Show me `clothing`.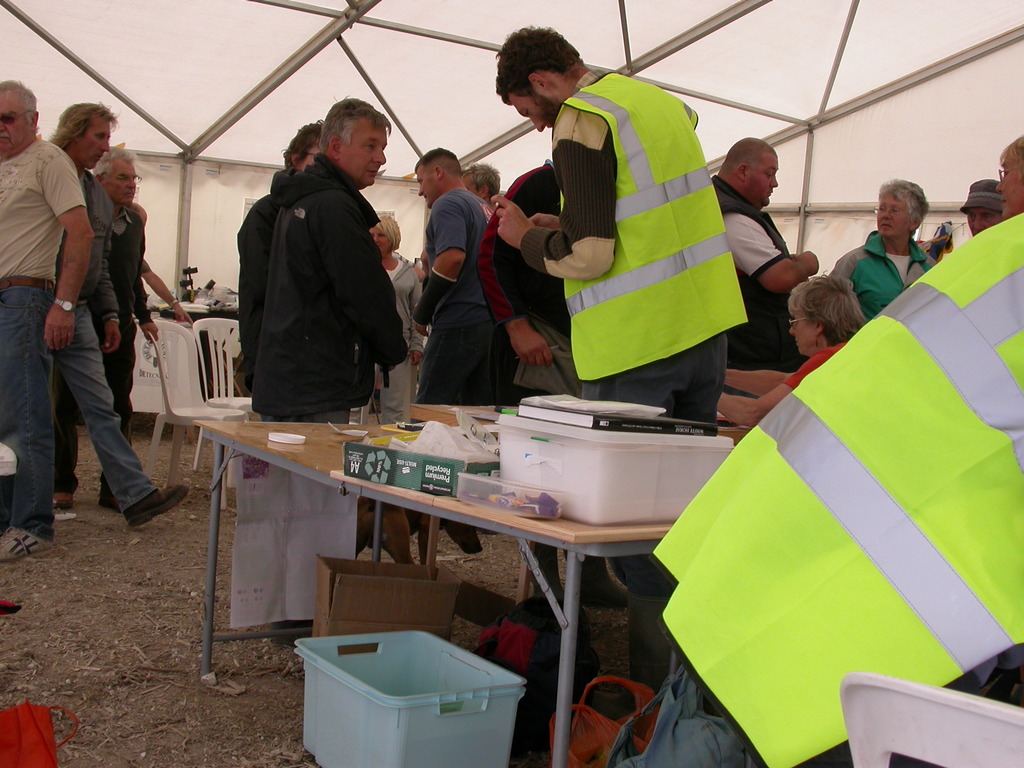
`clothing` is here: pyautogui.locateOnScreen(520, 69, 765, 420).
